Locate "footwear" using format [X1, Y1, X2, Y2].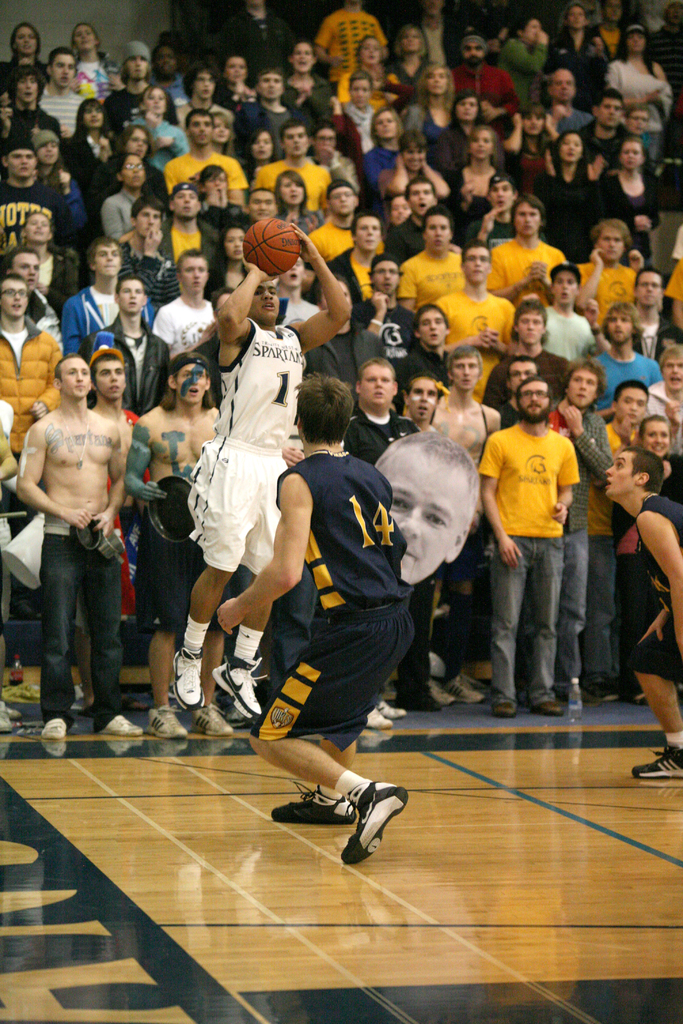
[183, 705, 232, 735].
